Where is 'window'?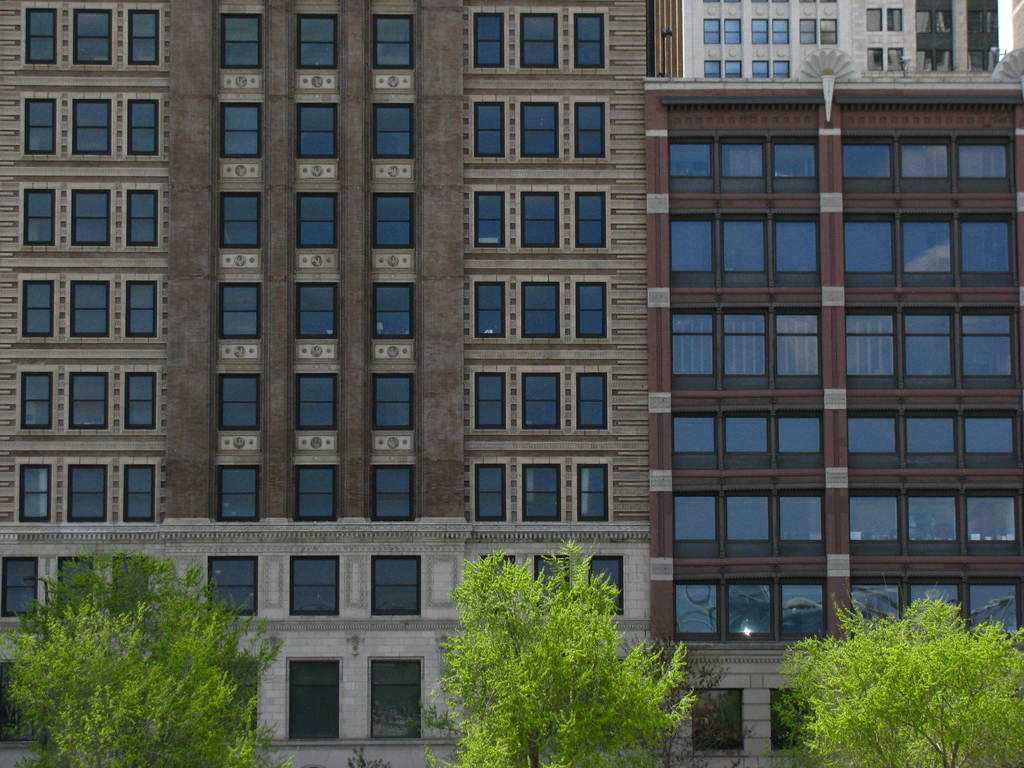
BBox(724, 56, 742, 80).
